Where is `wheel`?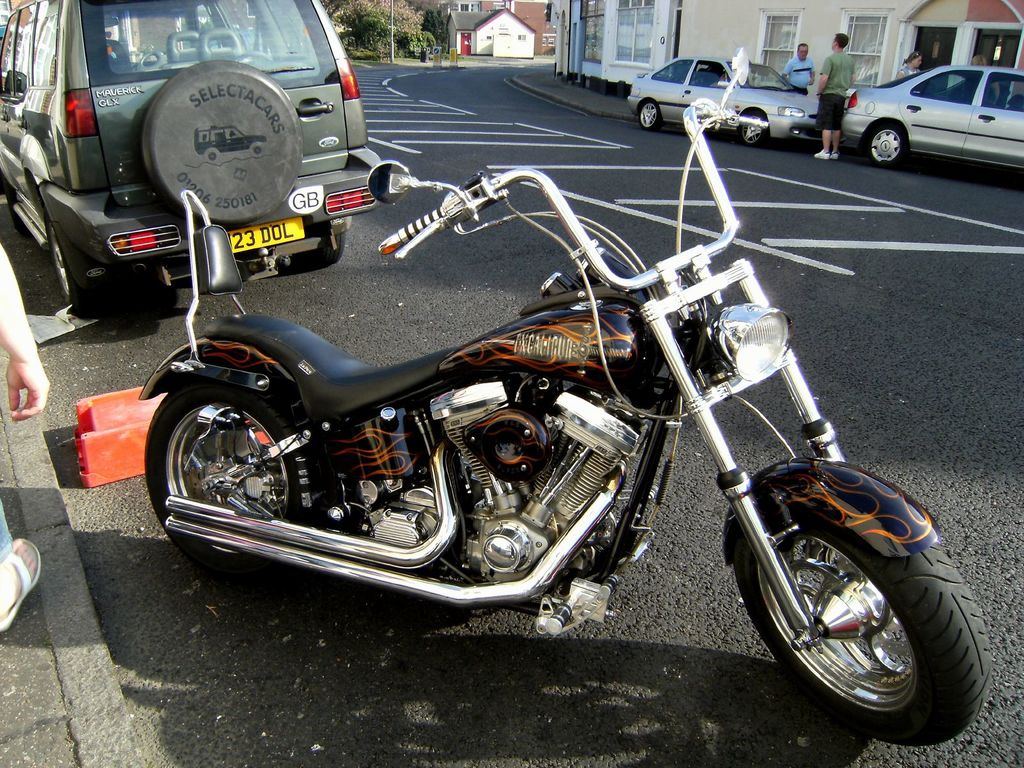
742,108,767,143.
